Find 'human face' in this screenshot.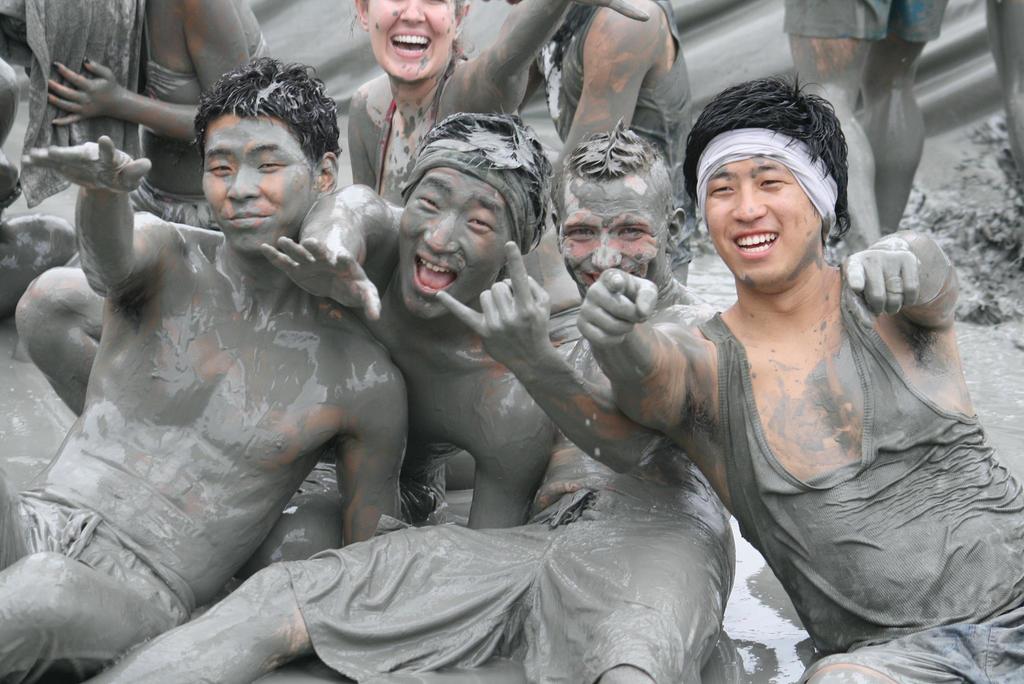
The bounding box for 'human face' is bbox=(200, 114, 316, 256).
